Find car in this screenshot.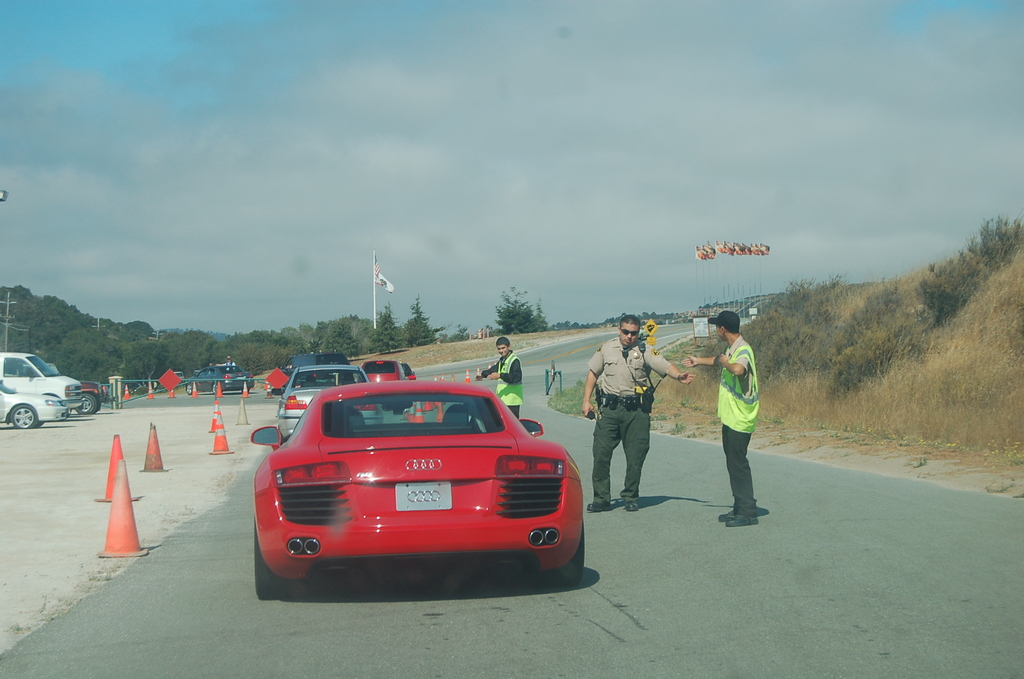
The bounding box for car is x1=79 y1=382 x2=105 y2=418.
